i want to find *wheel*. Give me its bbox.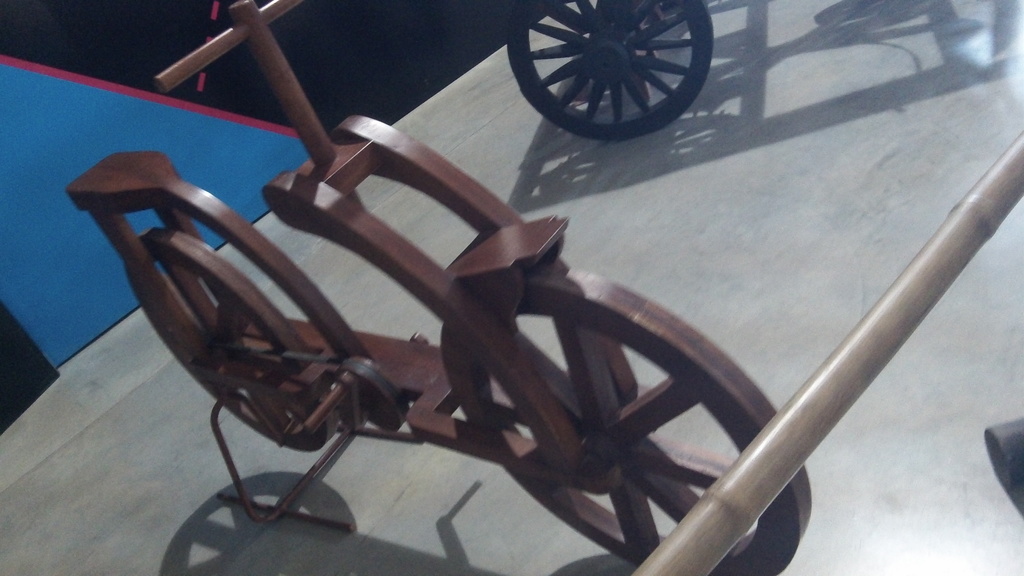
Rect(438, 266, 815, 575).
